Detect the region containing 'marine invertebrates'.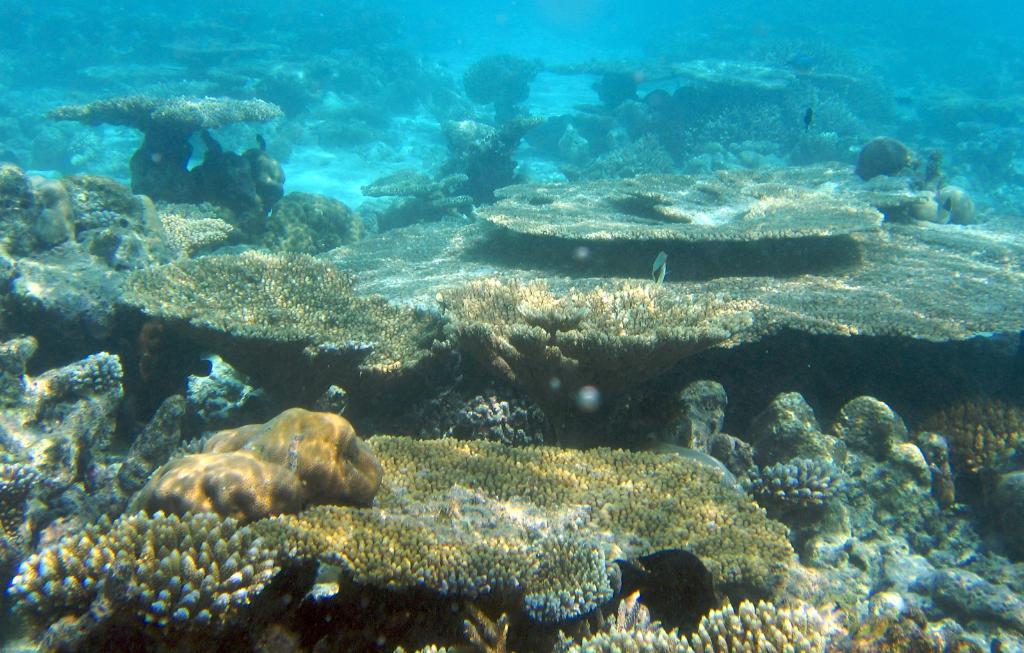
{"left": 678, "top": 588, "right": 845, "bottom": 652}.
